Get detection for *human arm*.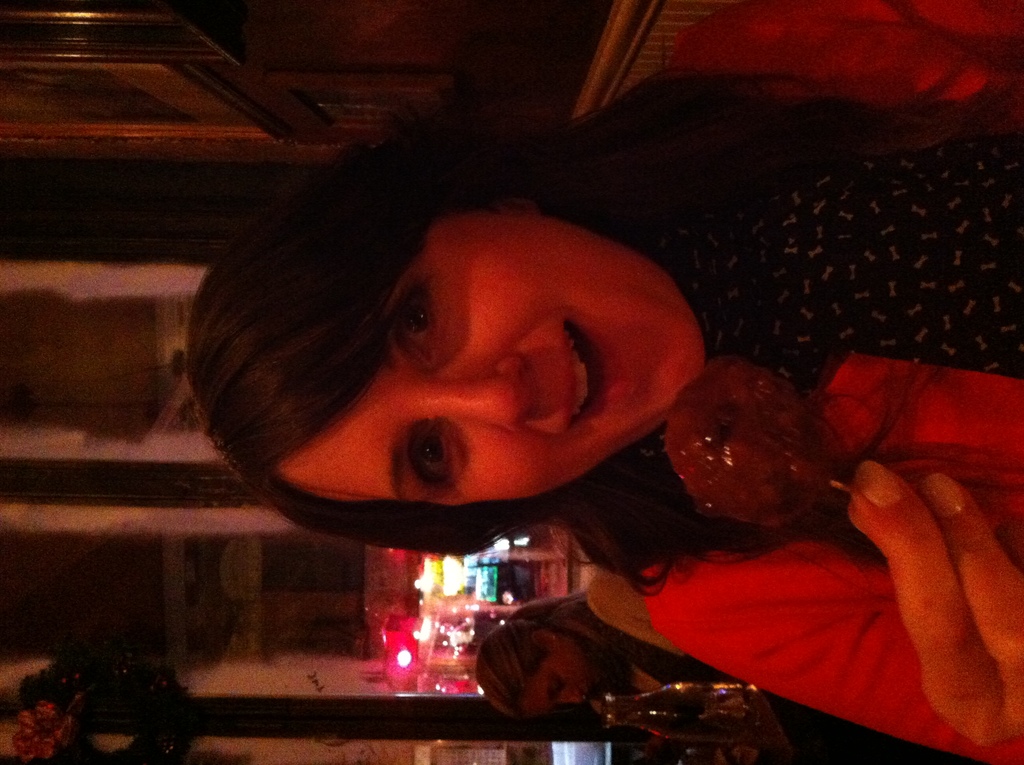
Detection: 641, 0, 1023, 82.
